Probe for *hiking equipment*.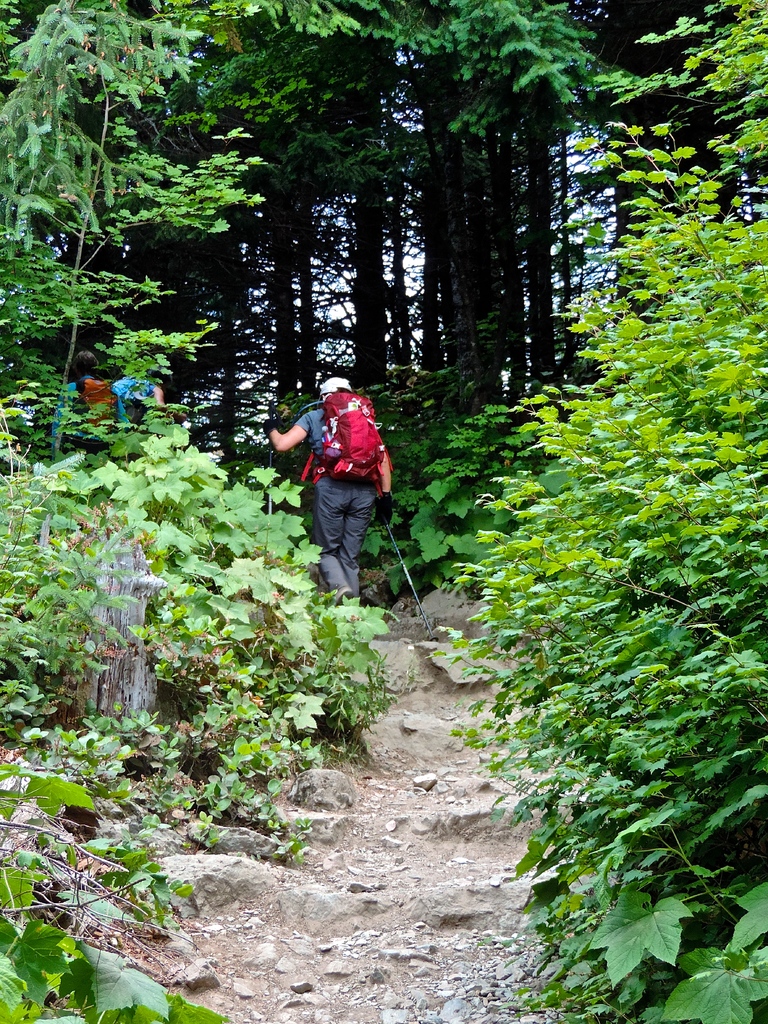
Probe result: (373,500,426,622).
